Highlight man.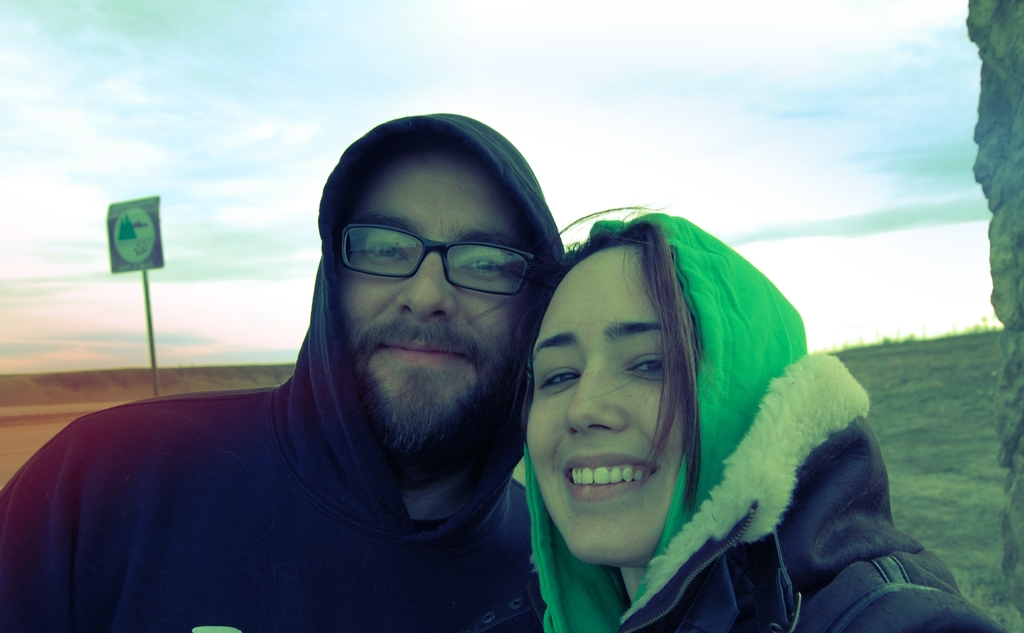
Highlighted region: (36, 109, 649, 628).
